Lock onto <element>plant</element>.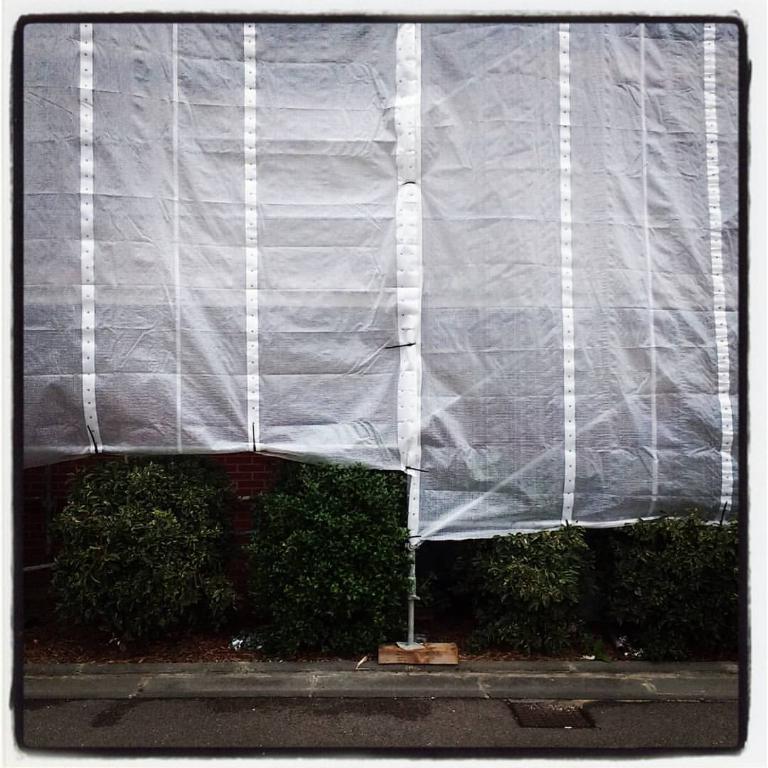
Locked: box(251, 456, 416, 644).
